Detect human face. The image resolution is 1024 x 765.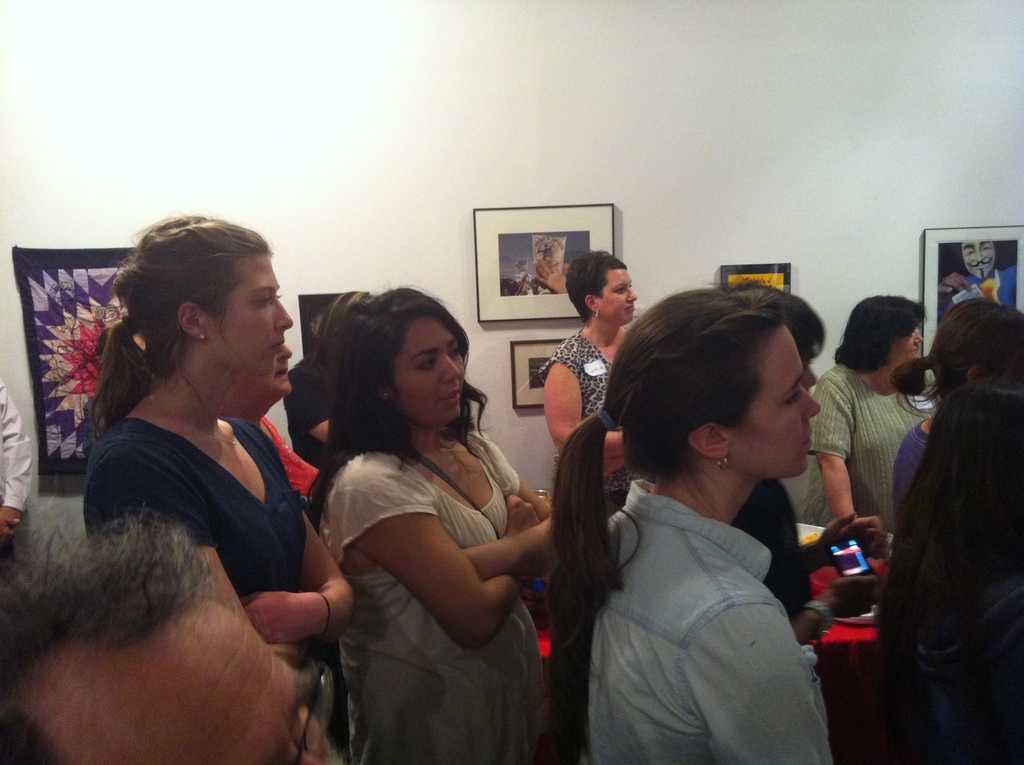
590, 264, 637, 323.
